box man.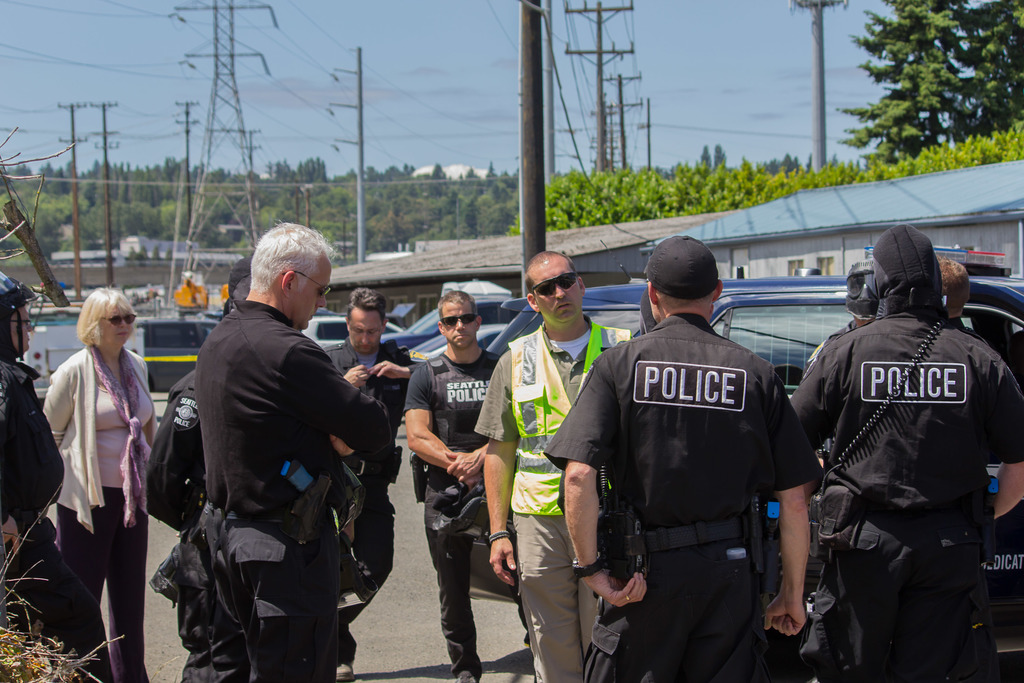
[410, 276, 516, 682].
